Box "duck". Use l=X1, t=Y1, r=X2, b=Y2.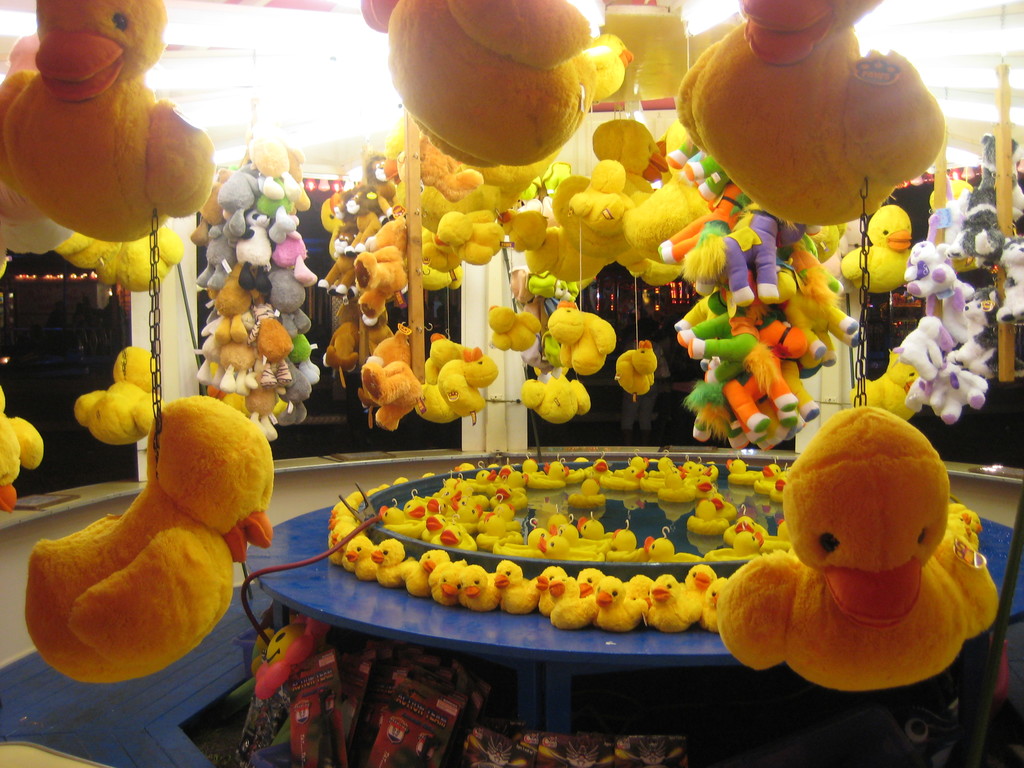
l=350, t=0, r=639, b=172.
